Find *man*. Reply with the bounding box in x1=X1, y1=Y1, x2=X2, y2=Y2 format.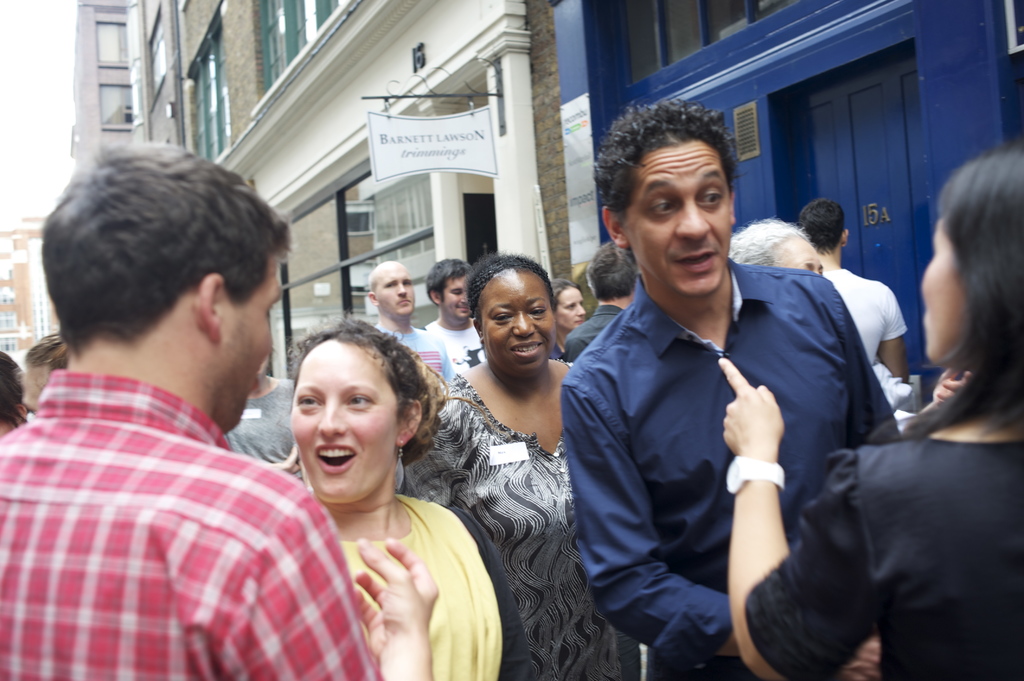
x1=0, y1=140, x2=440, y2=680.
